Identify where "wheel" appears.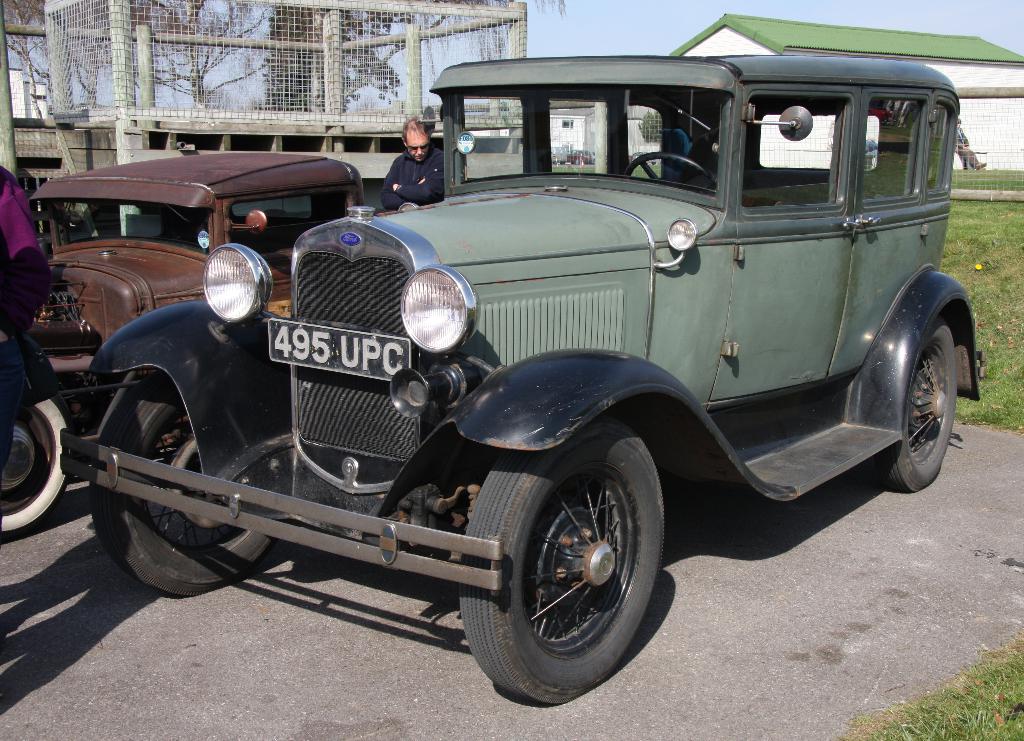
Appears at locate(0, 397, 77, 538).
